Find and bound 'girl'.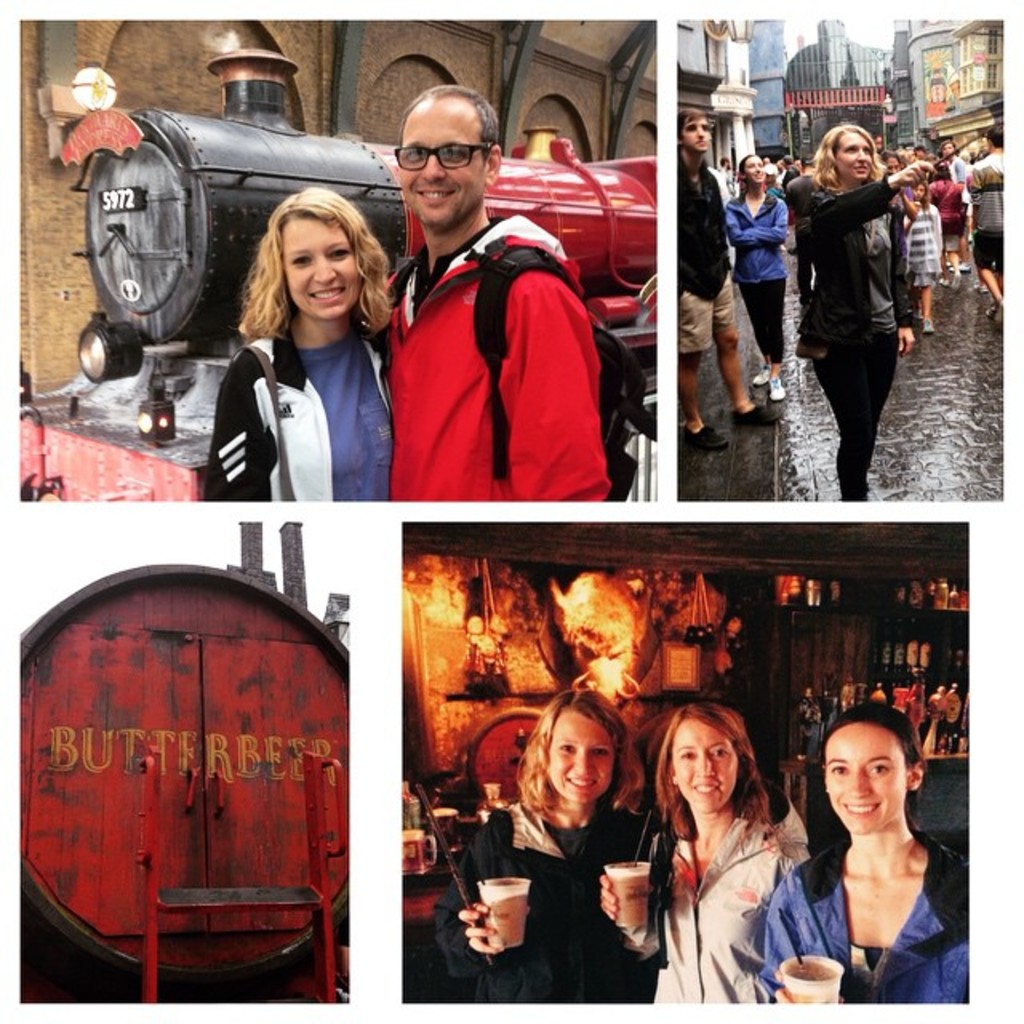
Bound: left=595, top=694, right=802, bottom=1011.
